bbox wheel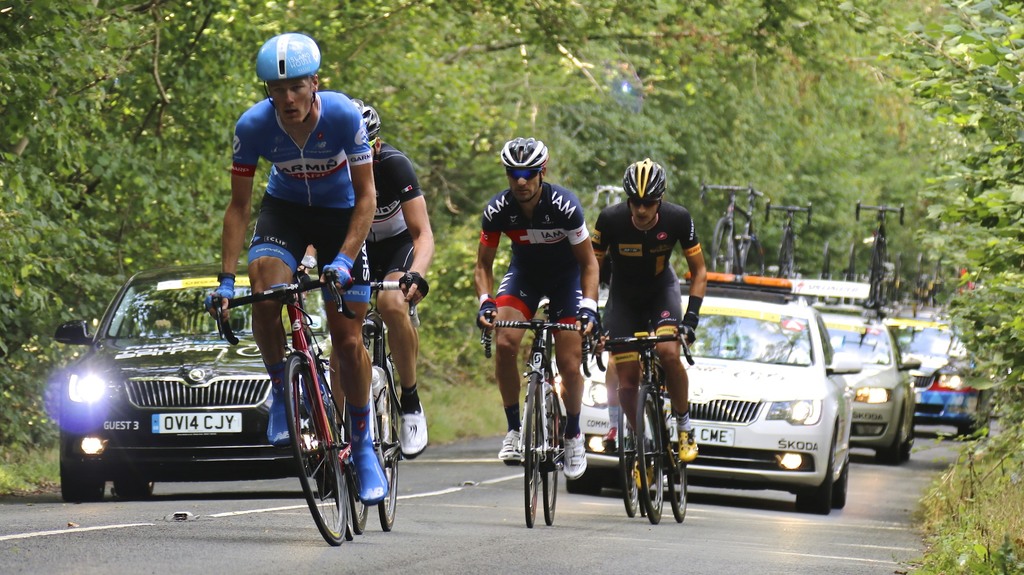
box=[111, 484, 155, 499]
